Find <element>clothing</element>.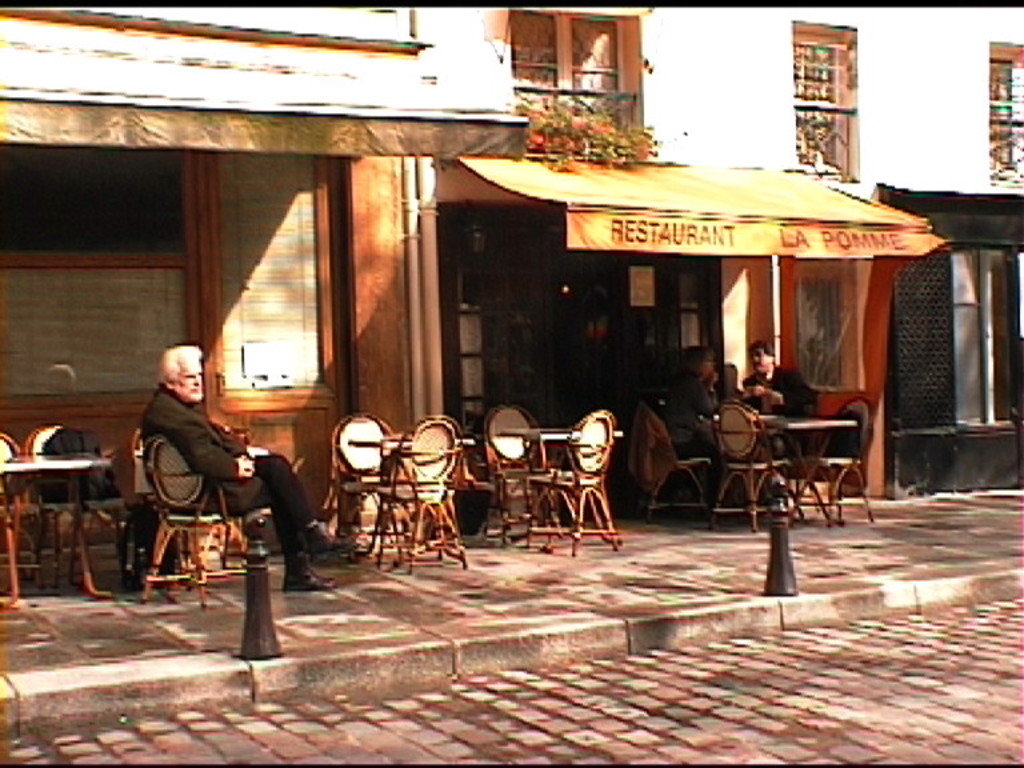
BBox(740, 367, 817, 452).
